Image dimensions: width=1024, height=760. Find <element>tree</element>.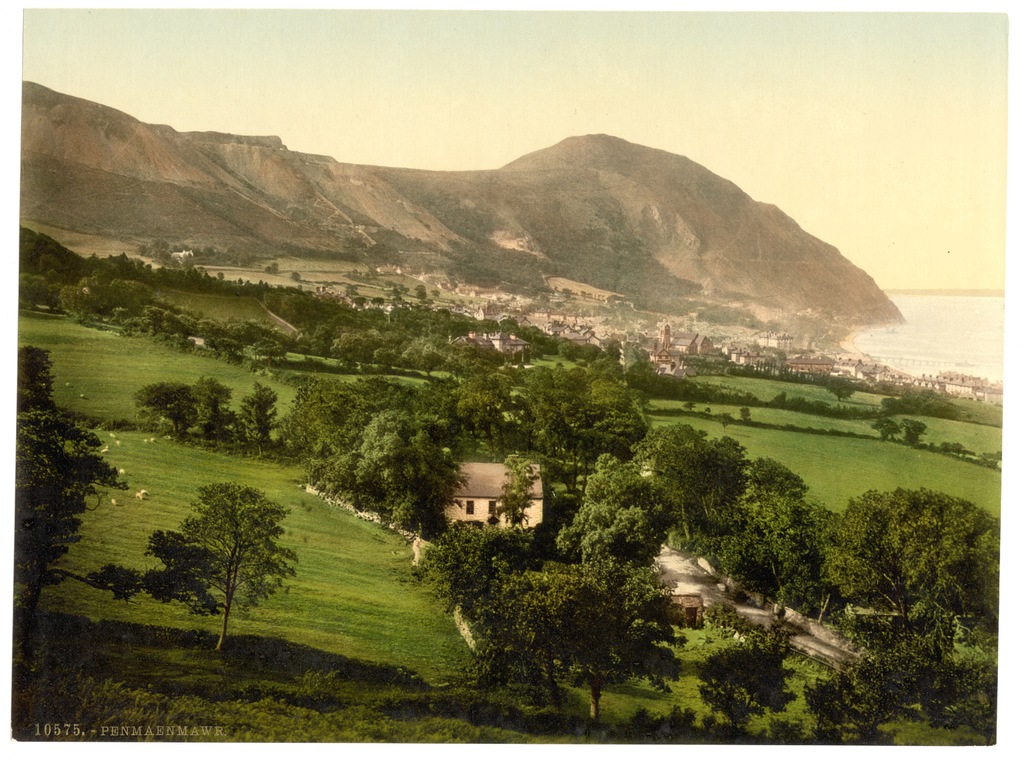
(x1=490, y1=545, x2=692, y2=716).
